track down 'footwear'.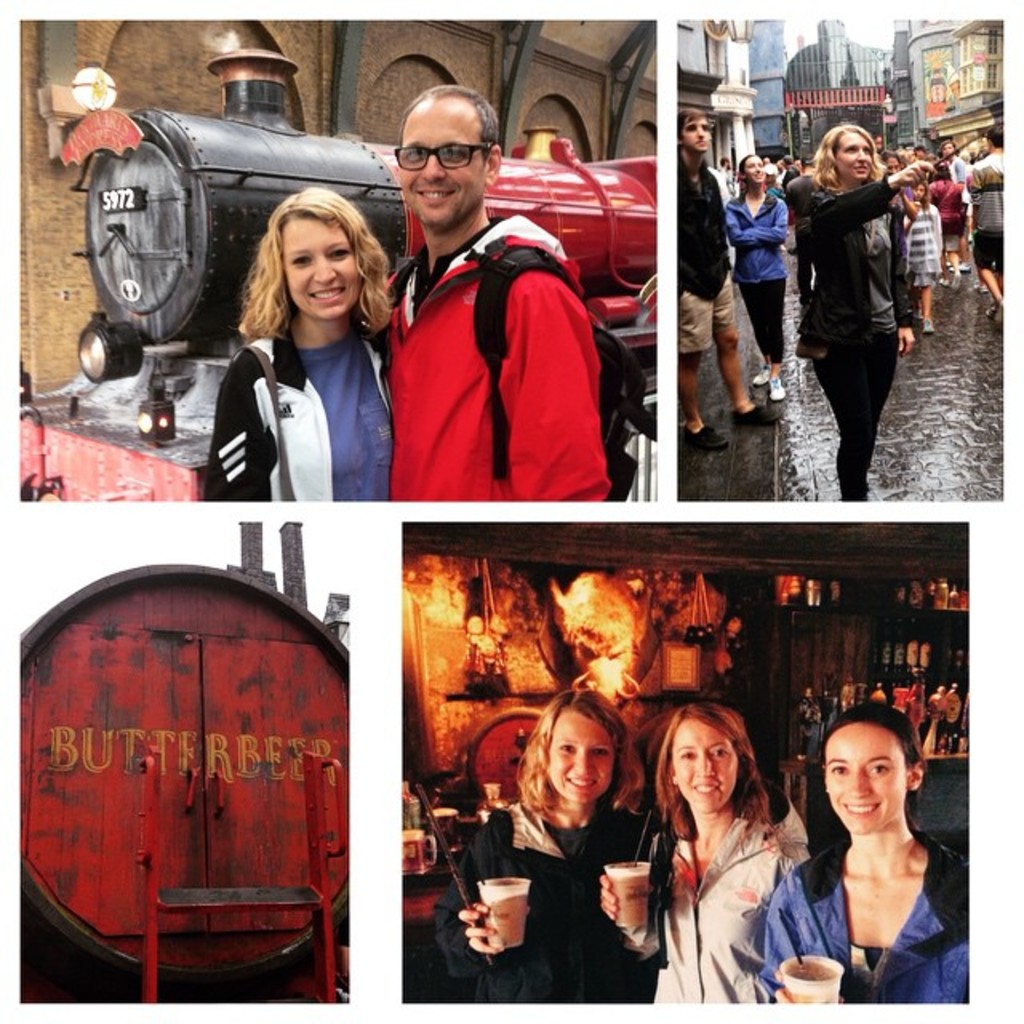
Tracked to <box>752,366,778,382</box>.
